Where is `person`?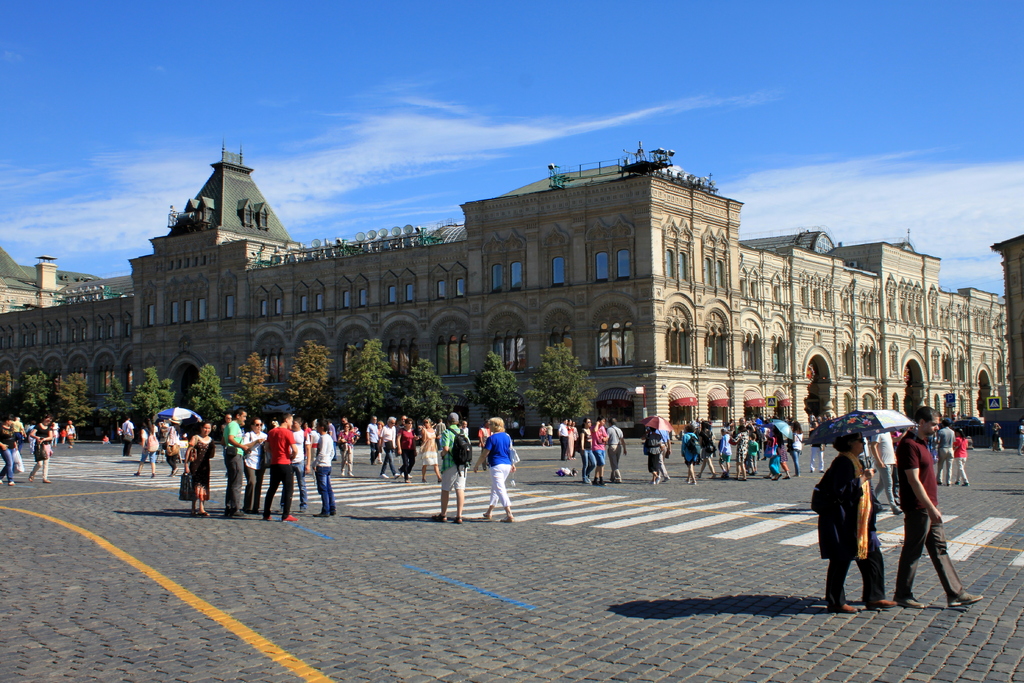
select_region(285, 416, 312, 507).
